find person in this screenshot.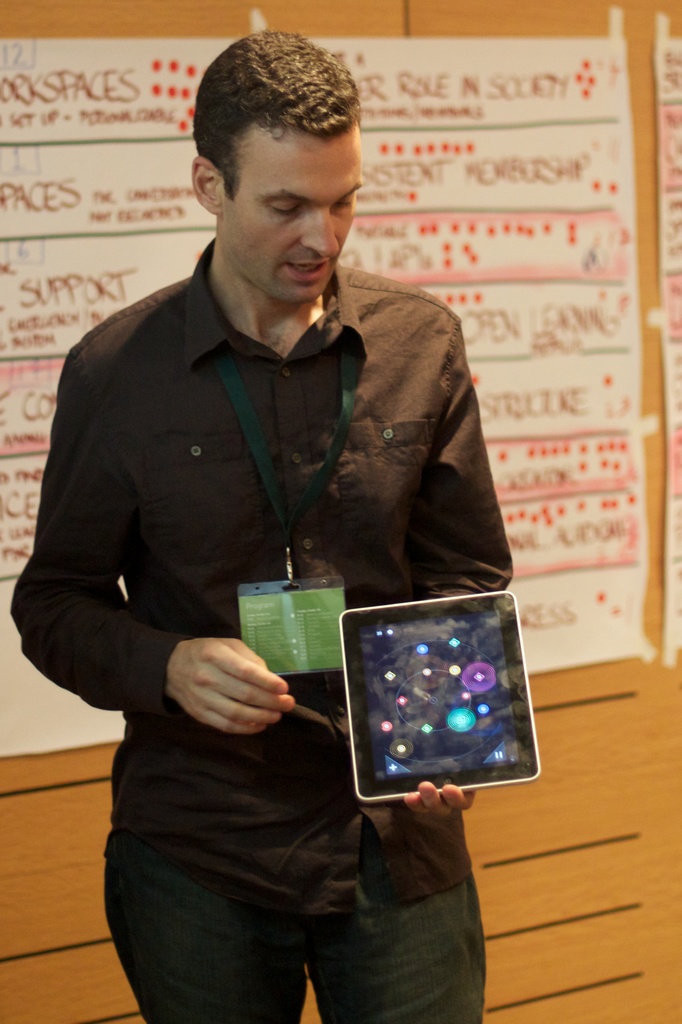
The bounding box for person is {"left": 68, "top": 86, "right": 571, "bottom": 1006}.
